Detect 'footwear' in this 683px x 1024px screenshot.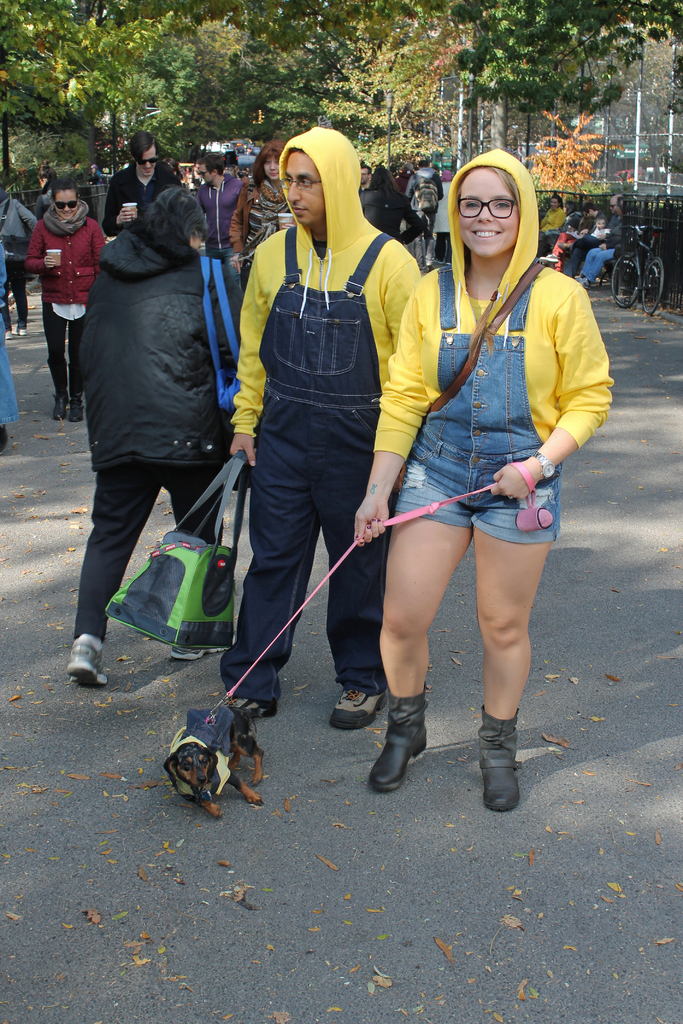
Detection: <box>168,638,238,666</box>.
